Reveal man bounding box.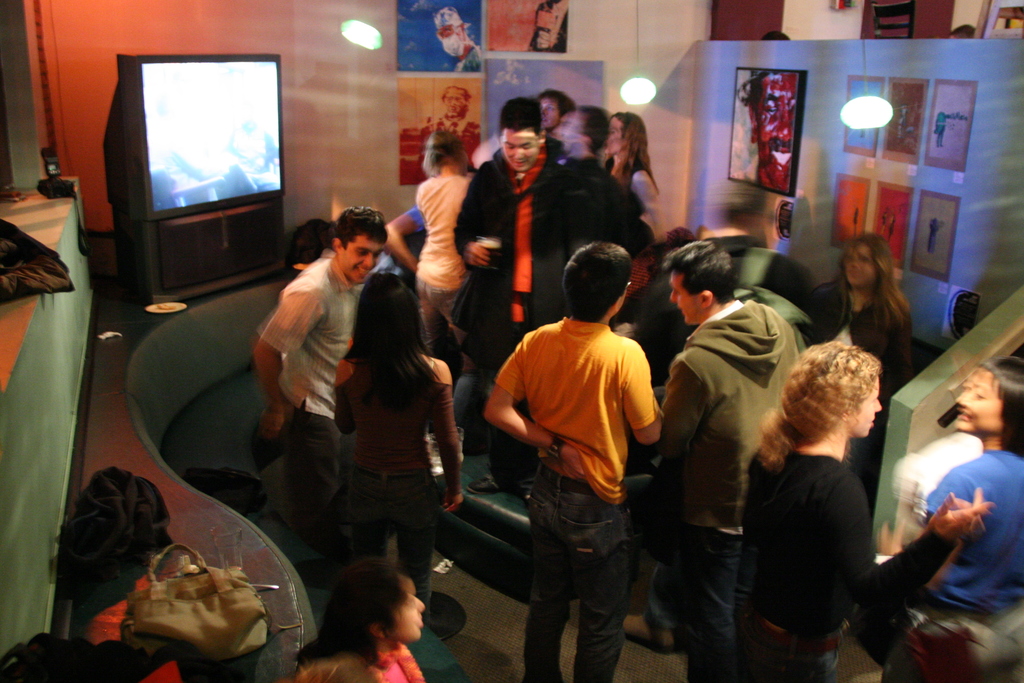
Revealed: rect(529, 86, 650, 178).
